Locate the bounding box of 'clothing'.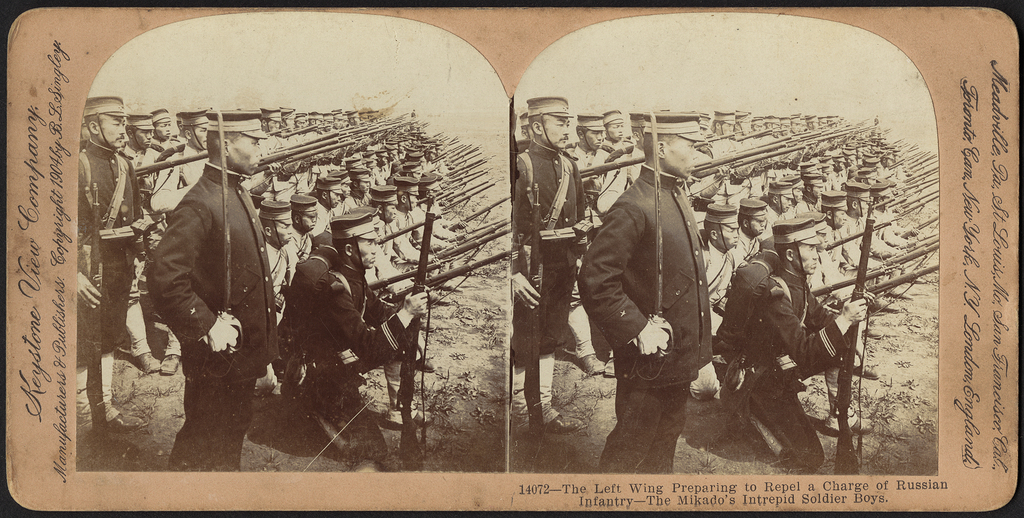
Bounding box: [151, 141, 202, 205].
